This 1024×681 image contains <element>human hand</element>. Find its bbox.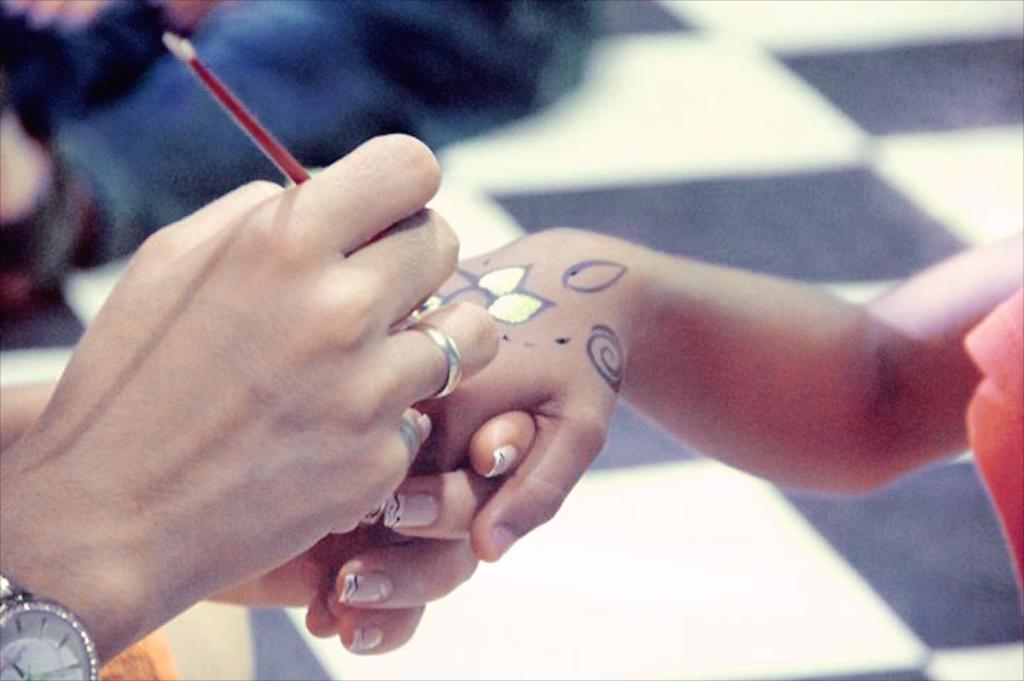
BBox(18, 125, 494, 520).
